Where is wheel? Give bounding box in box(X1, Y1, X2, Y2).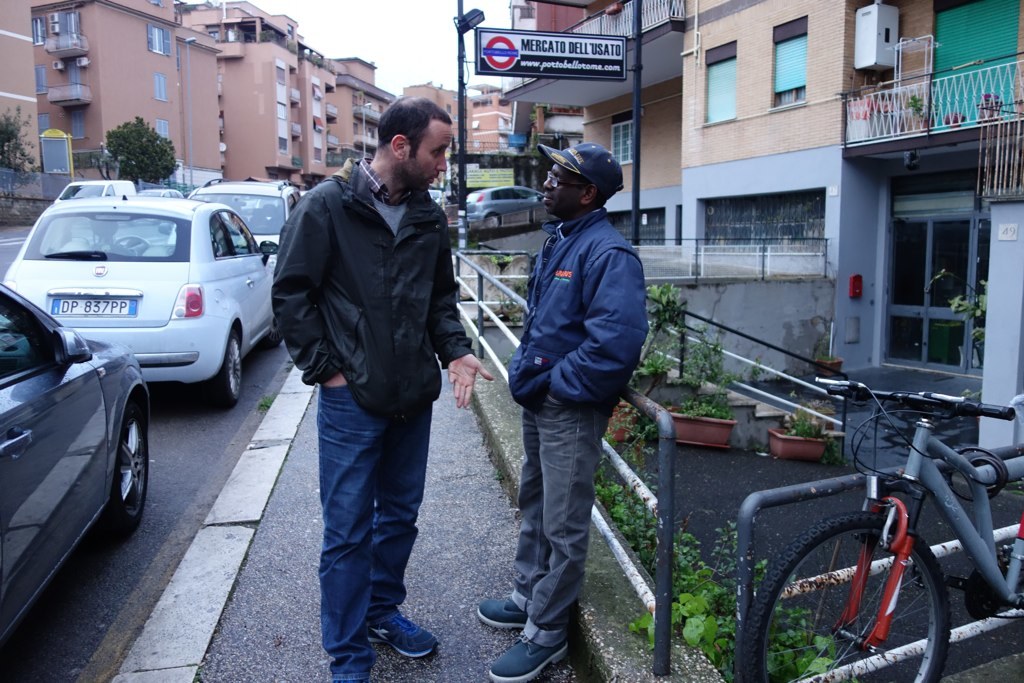
box(123, 232, 150, 246).
